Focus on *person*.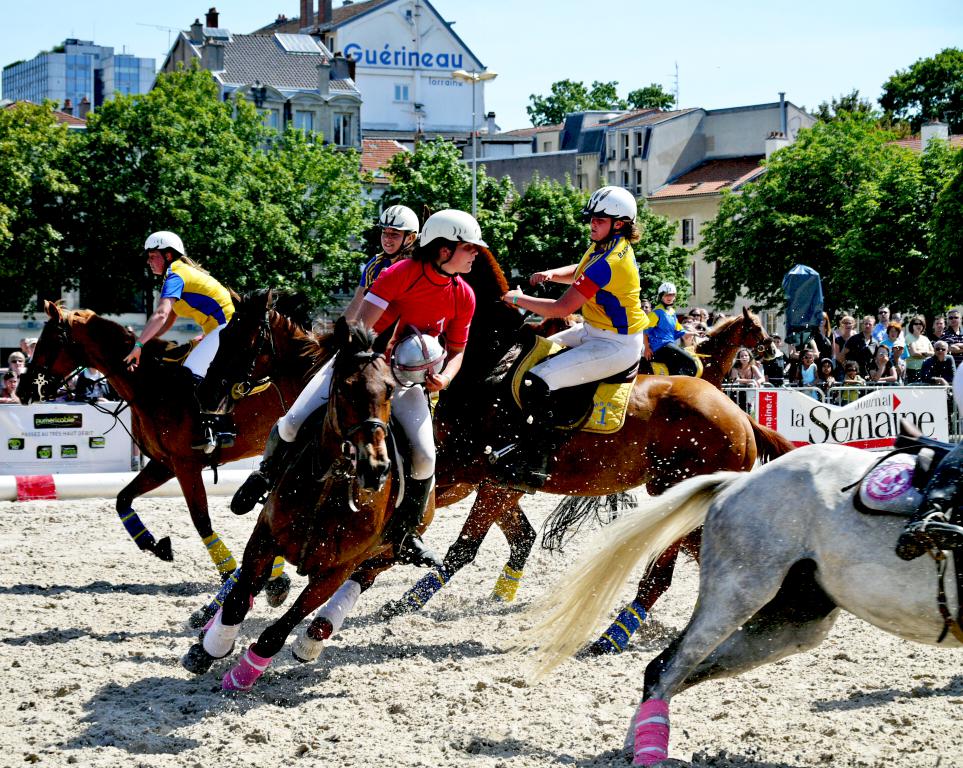
Focused at <box>936,312,953,345</box>.
